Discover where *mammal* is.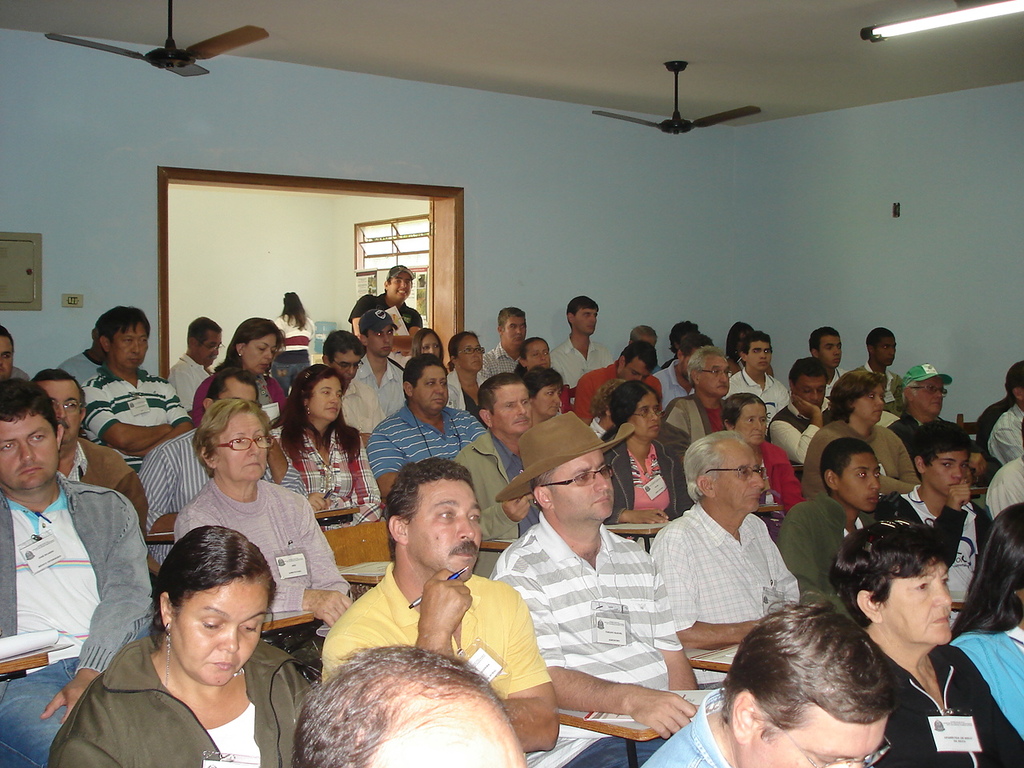
Discovered at bbox=[718, 391, 802, 539].
